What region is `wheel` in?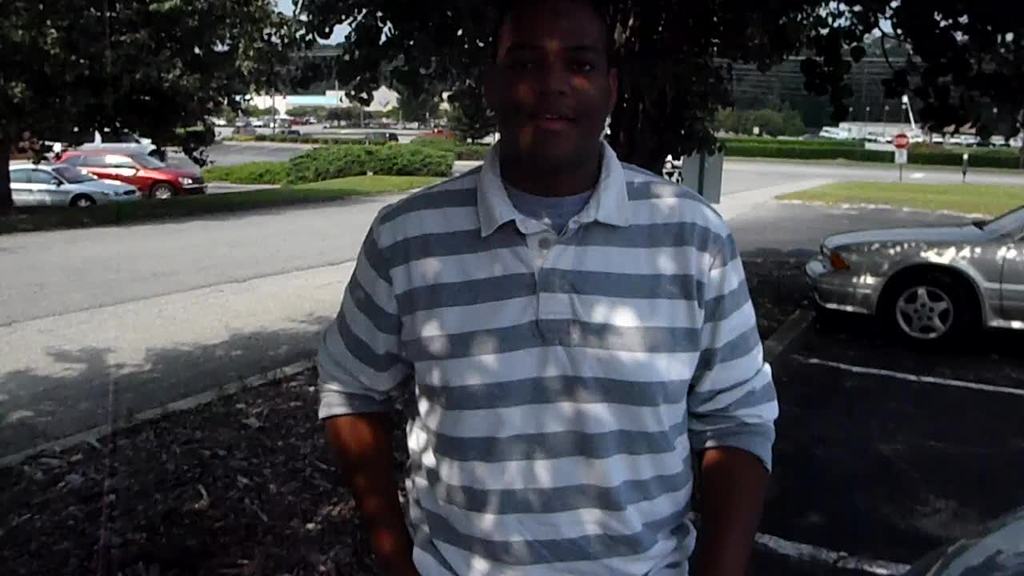
locate(151, 181, 171, 202).
